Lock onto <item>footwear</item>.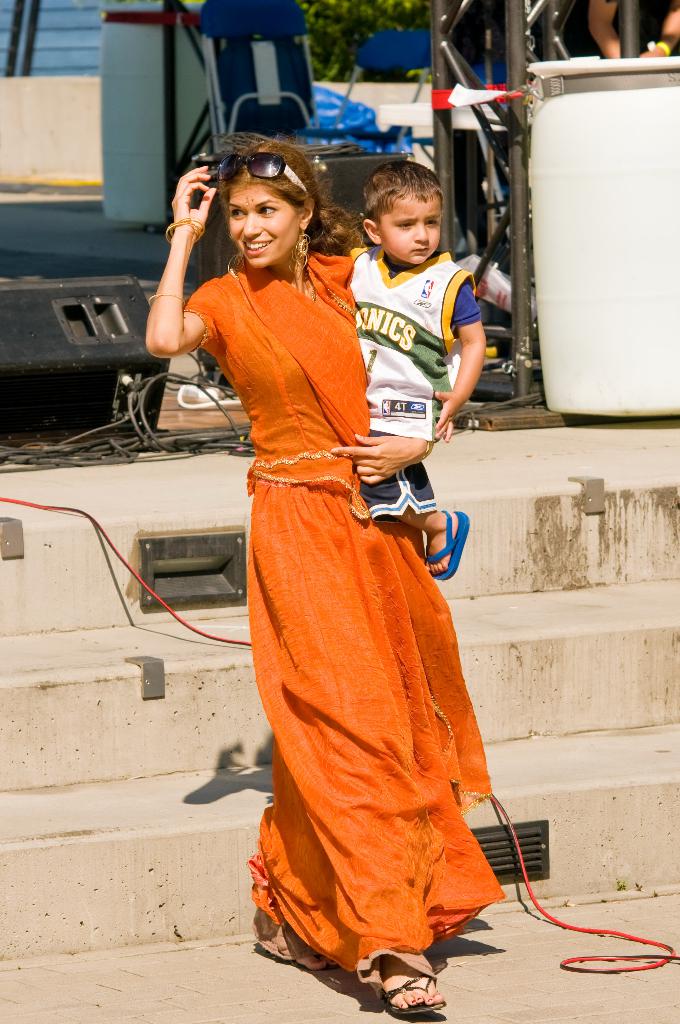
Locked: [left=376, top=955, right=449, bottom=1012].
